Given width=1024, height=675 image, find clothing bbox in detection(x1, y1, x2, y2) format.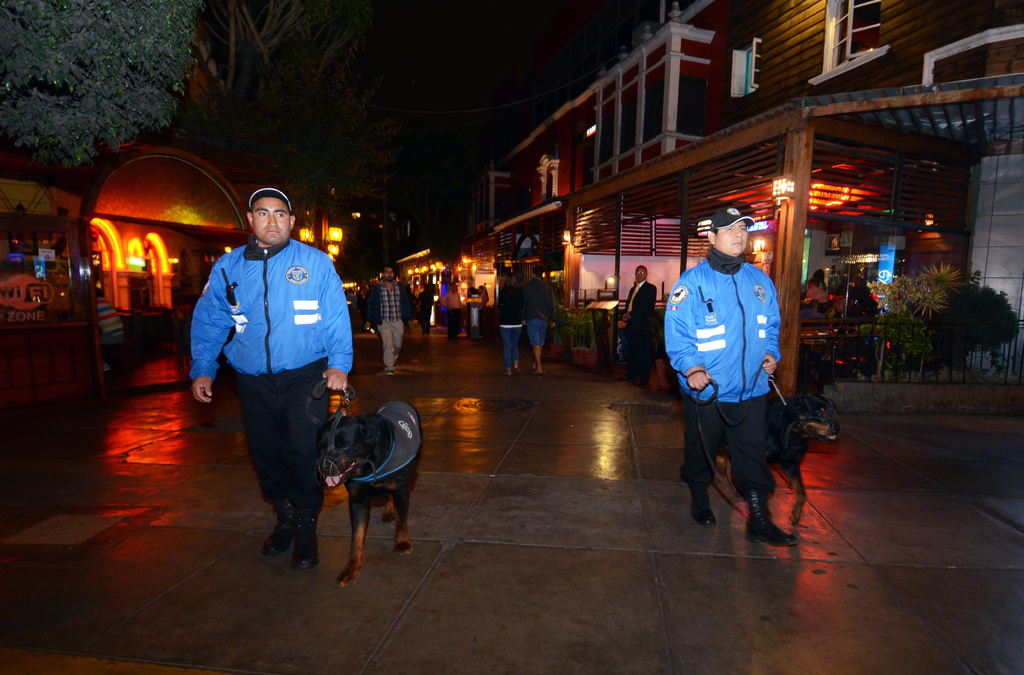
detection(411, 283, 436, 325).
